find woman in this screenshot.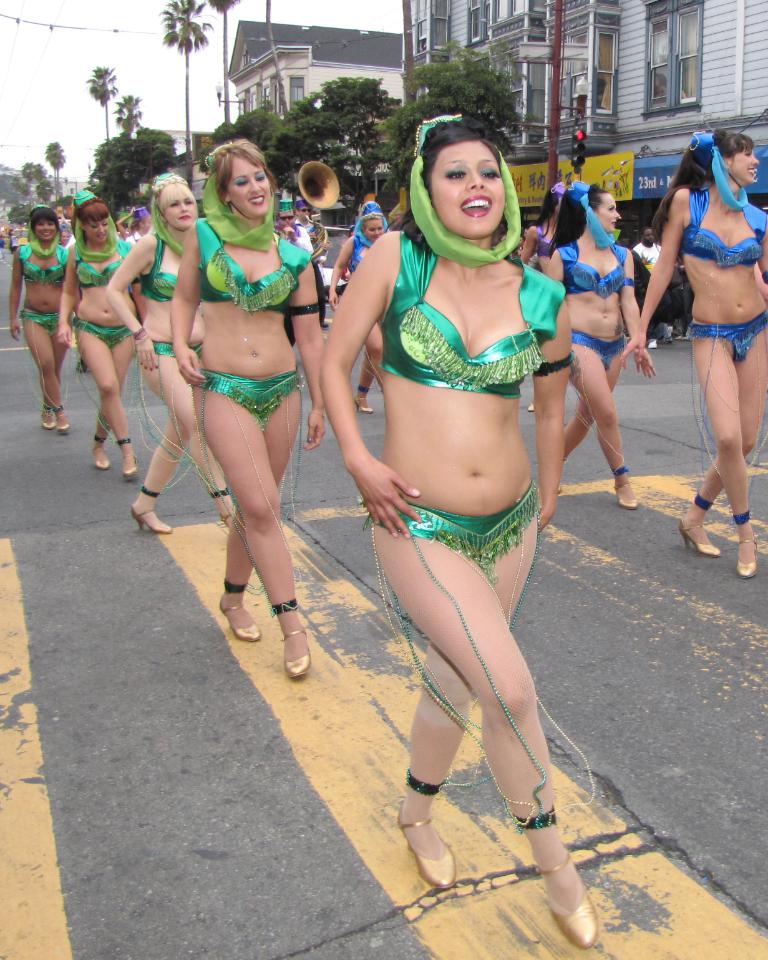
The bounding box for woman is (112,167,237,529).
